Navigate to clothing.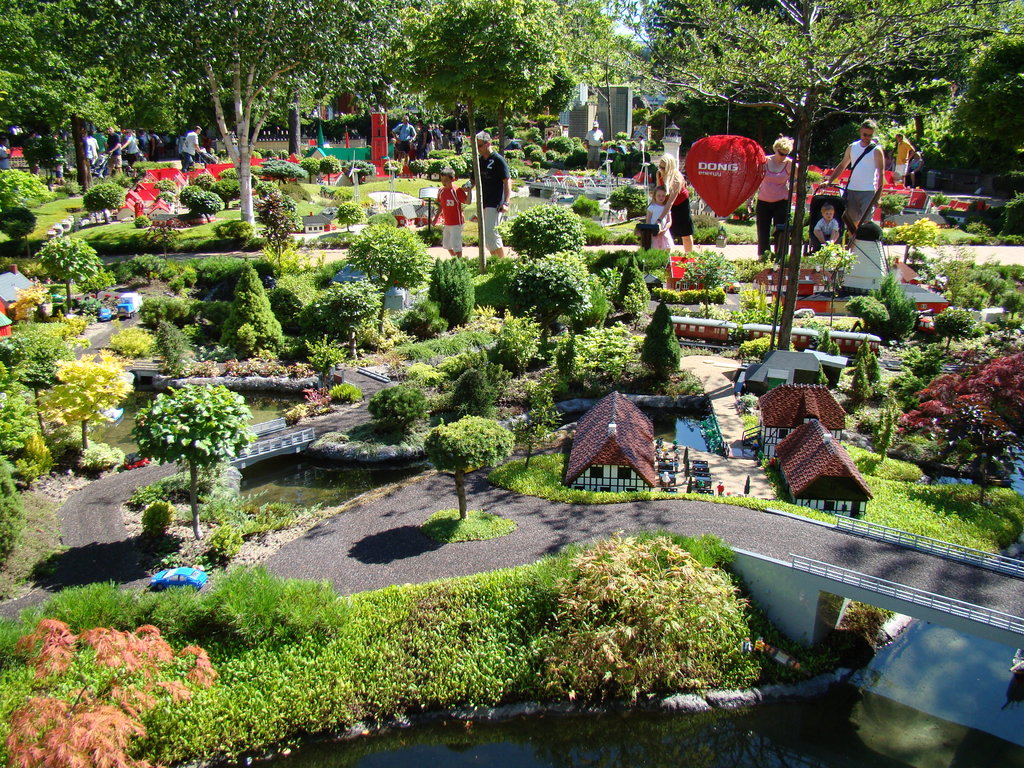
Navigation target: box=[175, 130, 199, 182].
